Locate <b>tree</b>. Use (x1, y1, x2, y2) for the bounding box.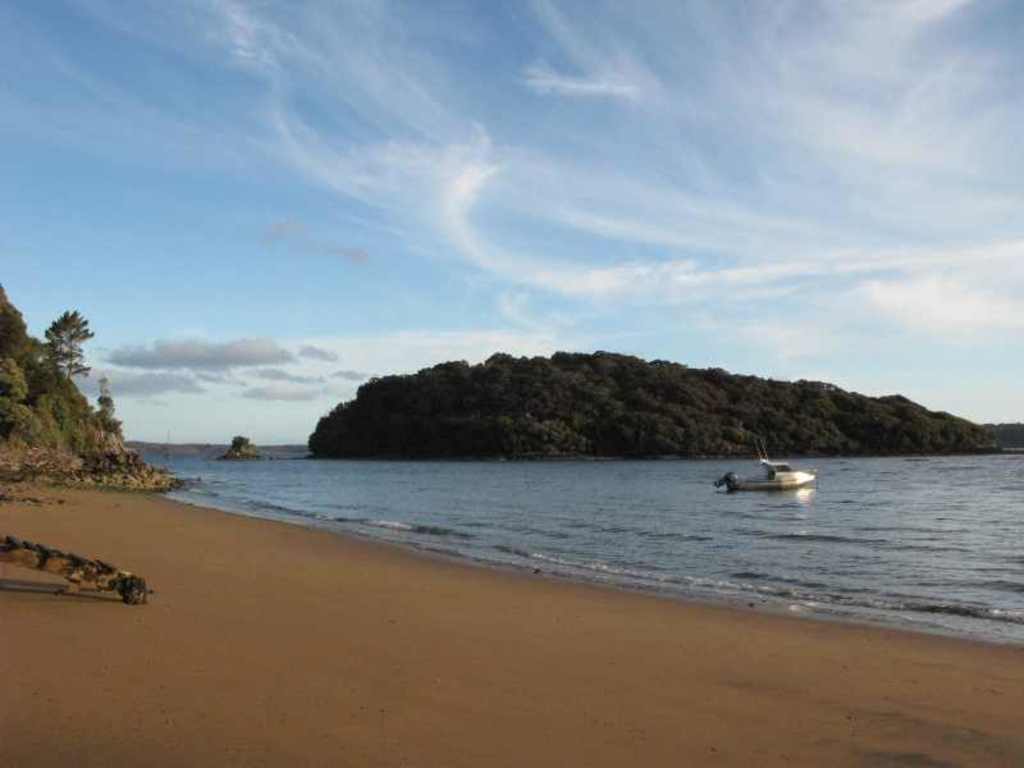
(28, 293, 96, 394).
